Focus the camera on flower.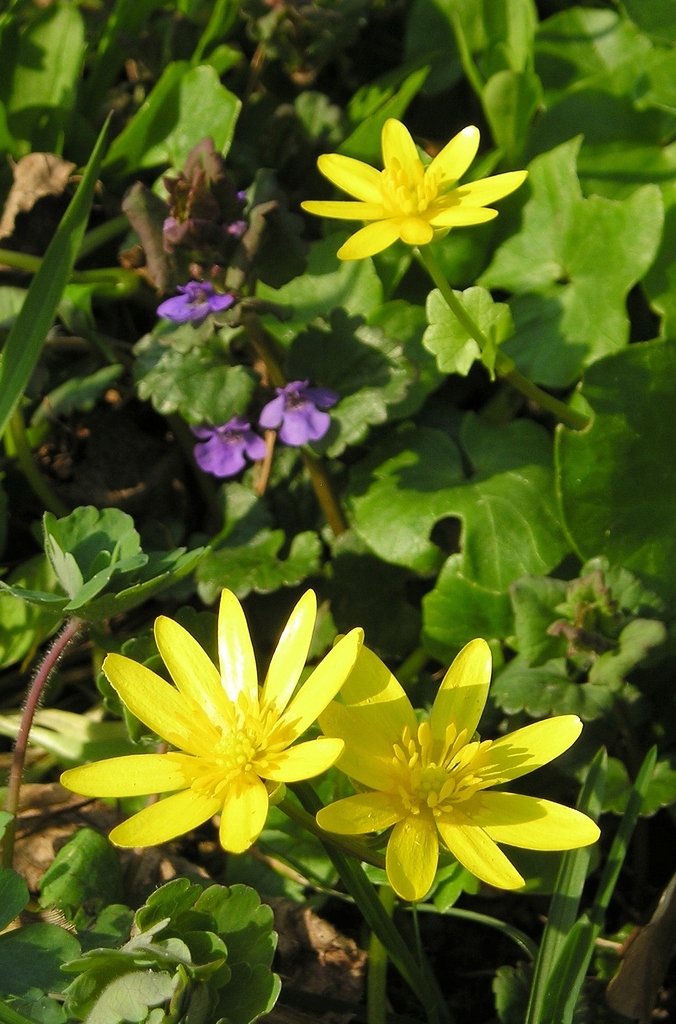
Focus region: pyautogui.locateOnScreen(194, 415, 304, 478).
